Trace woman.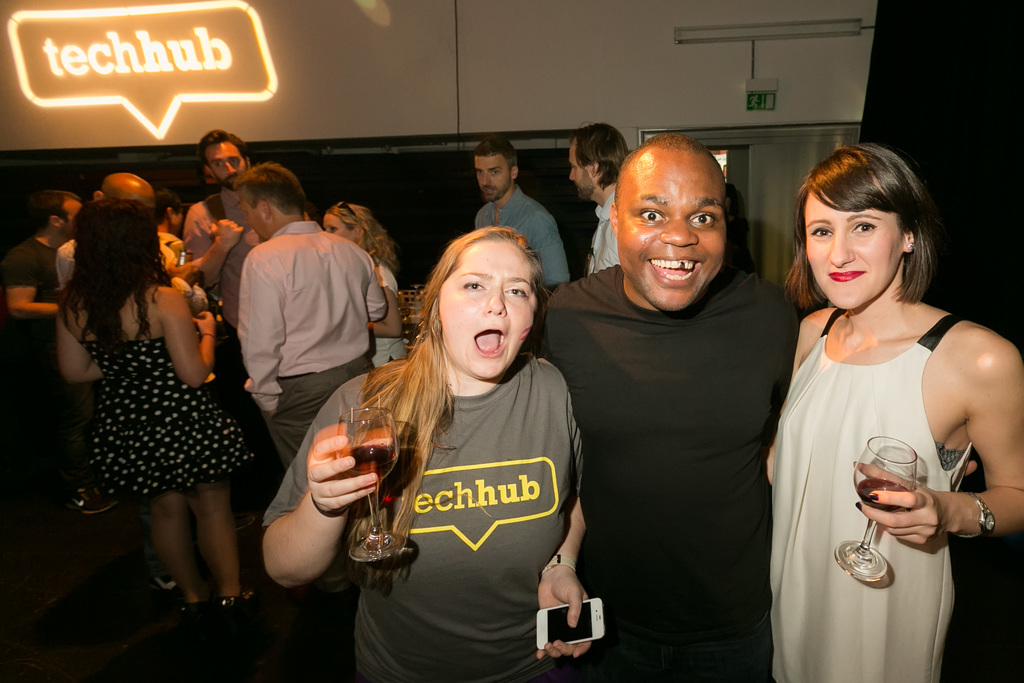
Traced to 53:197:264:641.
